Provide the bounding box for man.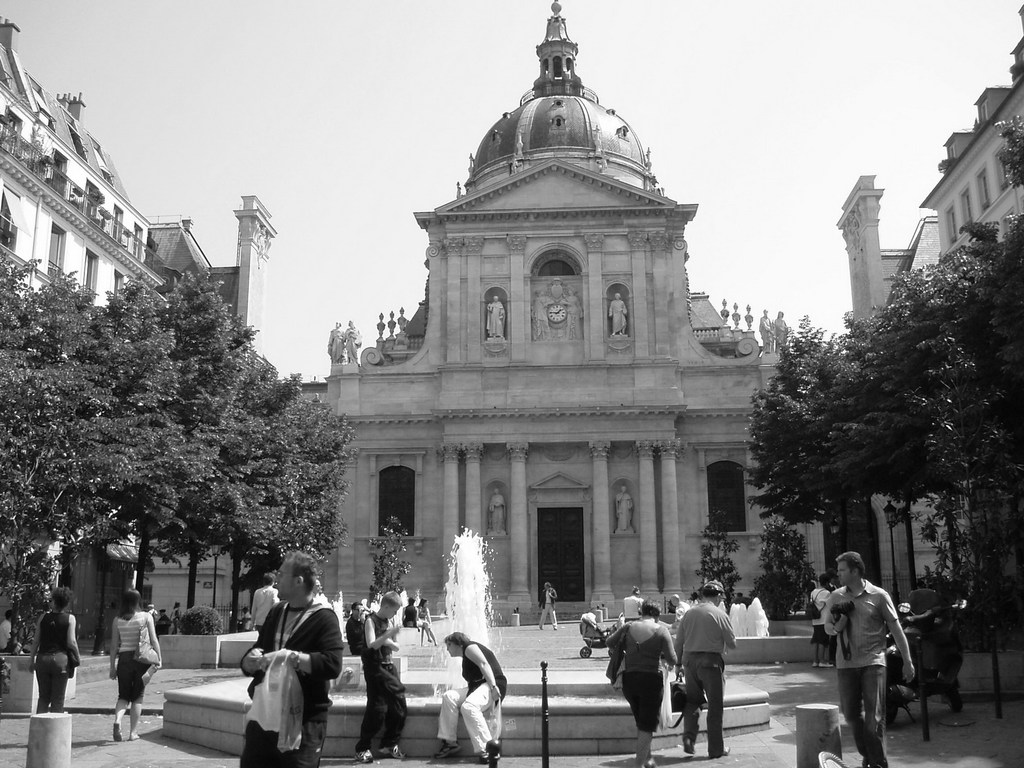
{"left": 607, "top": 600, "right": 673, "bottom": 767}.
